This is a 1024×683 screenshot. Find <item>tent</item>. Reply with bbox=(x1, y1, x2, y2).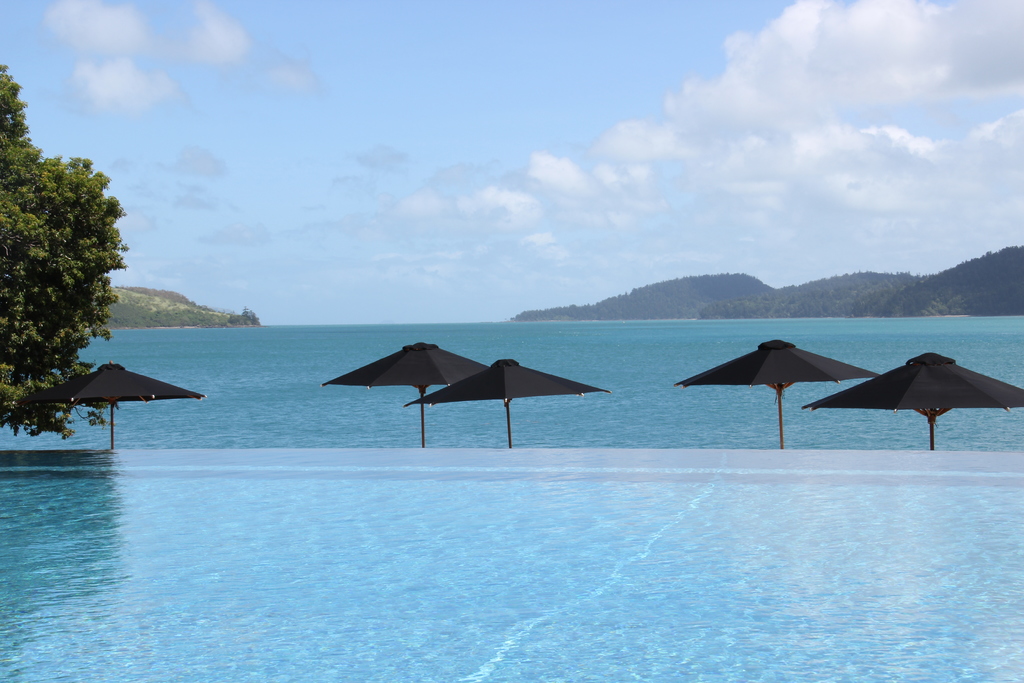
bbox=(407, 361, 609, 445).
